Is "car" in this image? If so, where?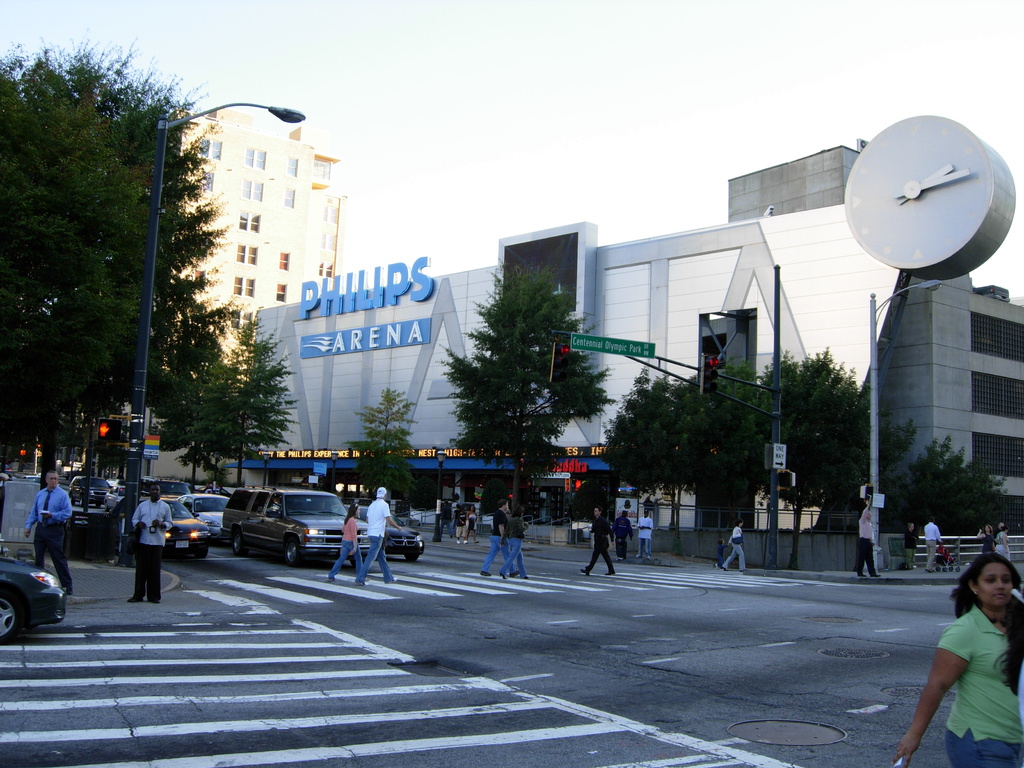
Yes, at {"left": 69, "top": 476, "right": 110, "bottom": 509}.
